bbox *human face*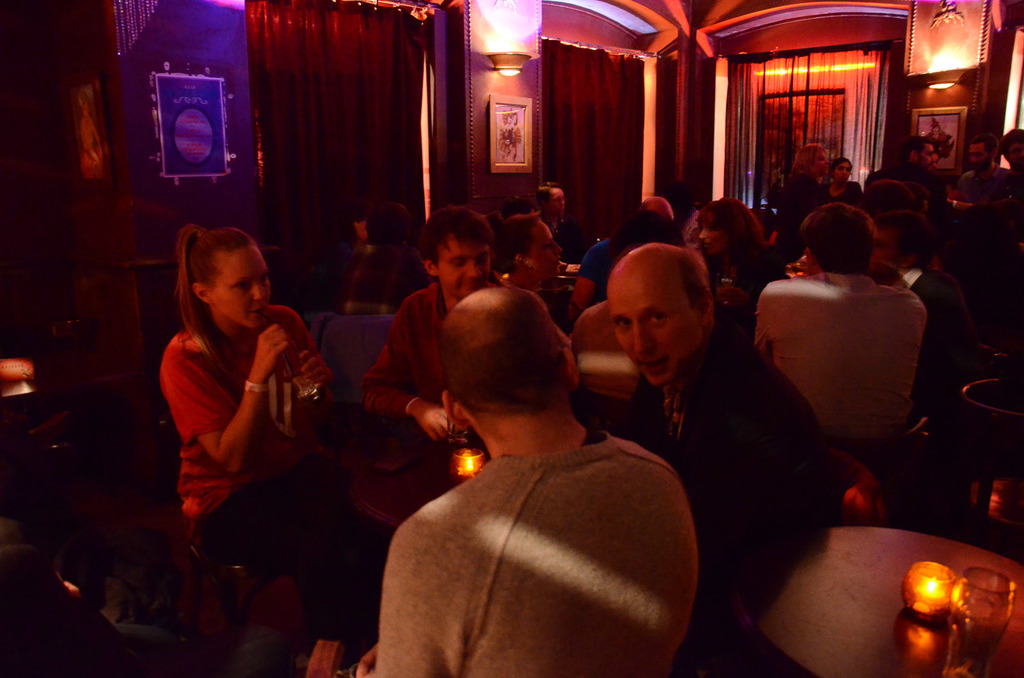
bbox=[556, 189, 569, 218]
